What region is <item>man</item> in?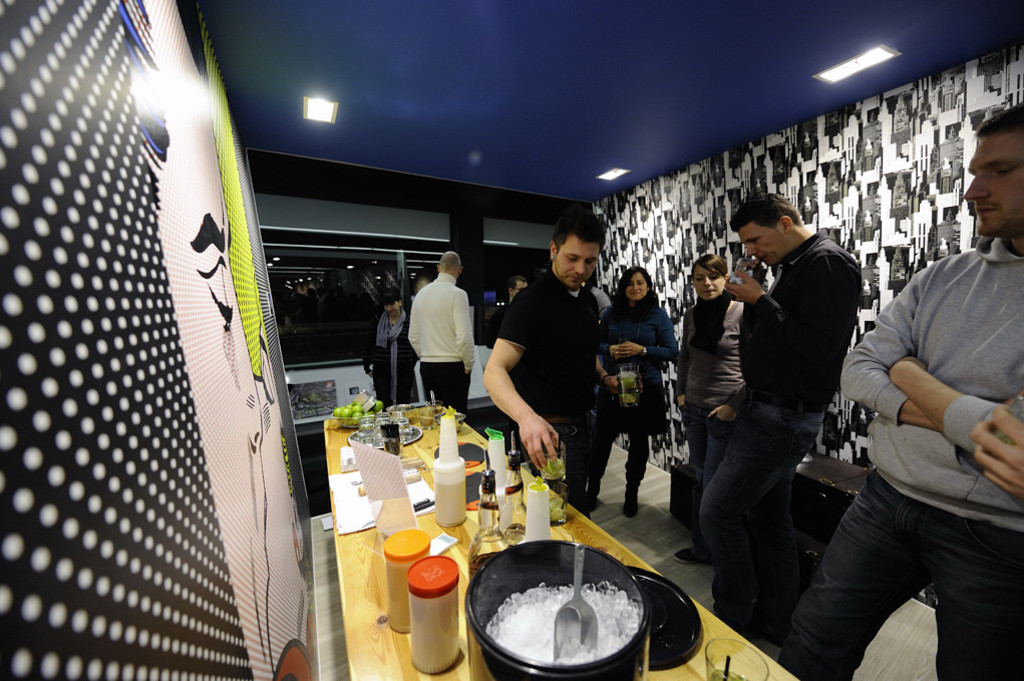
(471, 211, 597, 535).
